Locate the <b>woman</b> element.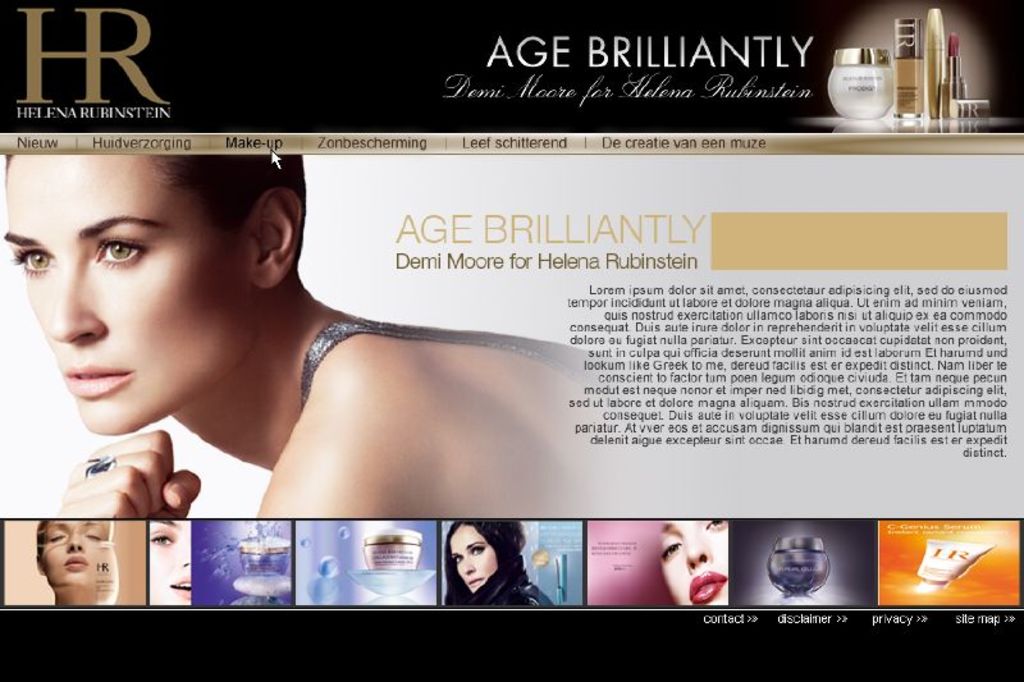
Element bbox: (36, 517, 113, 608).
